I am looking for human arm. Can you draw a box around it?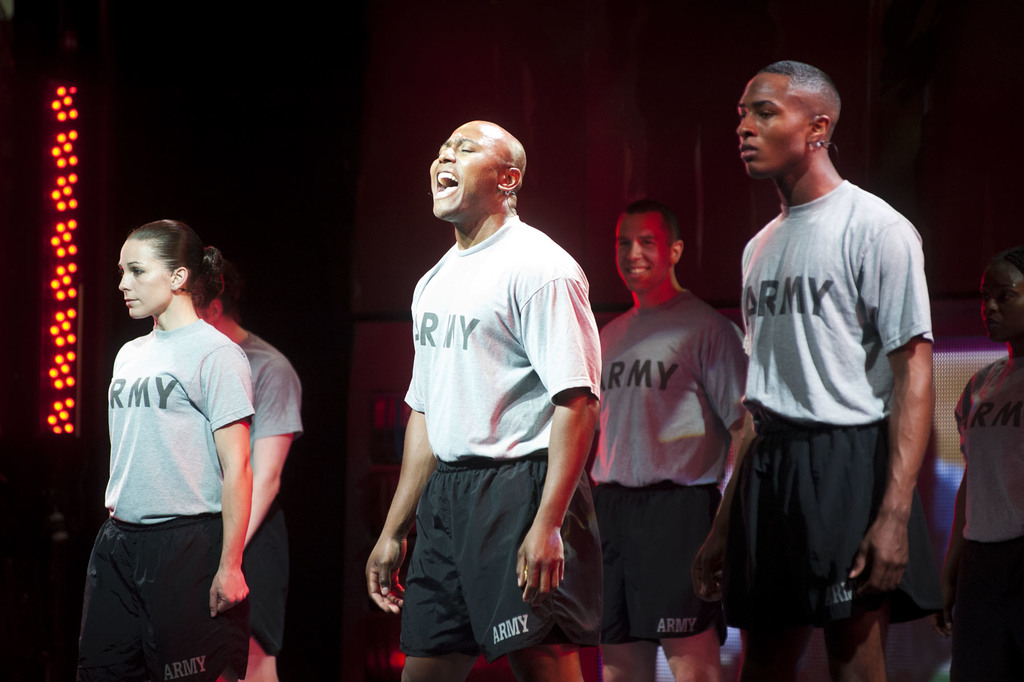
Sure, the bounding box is [692, 324, 750, 439].
